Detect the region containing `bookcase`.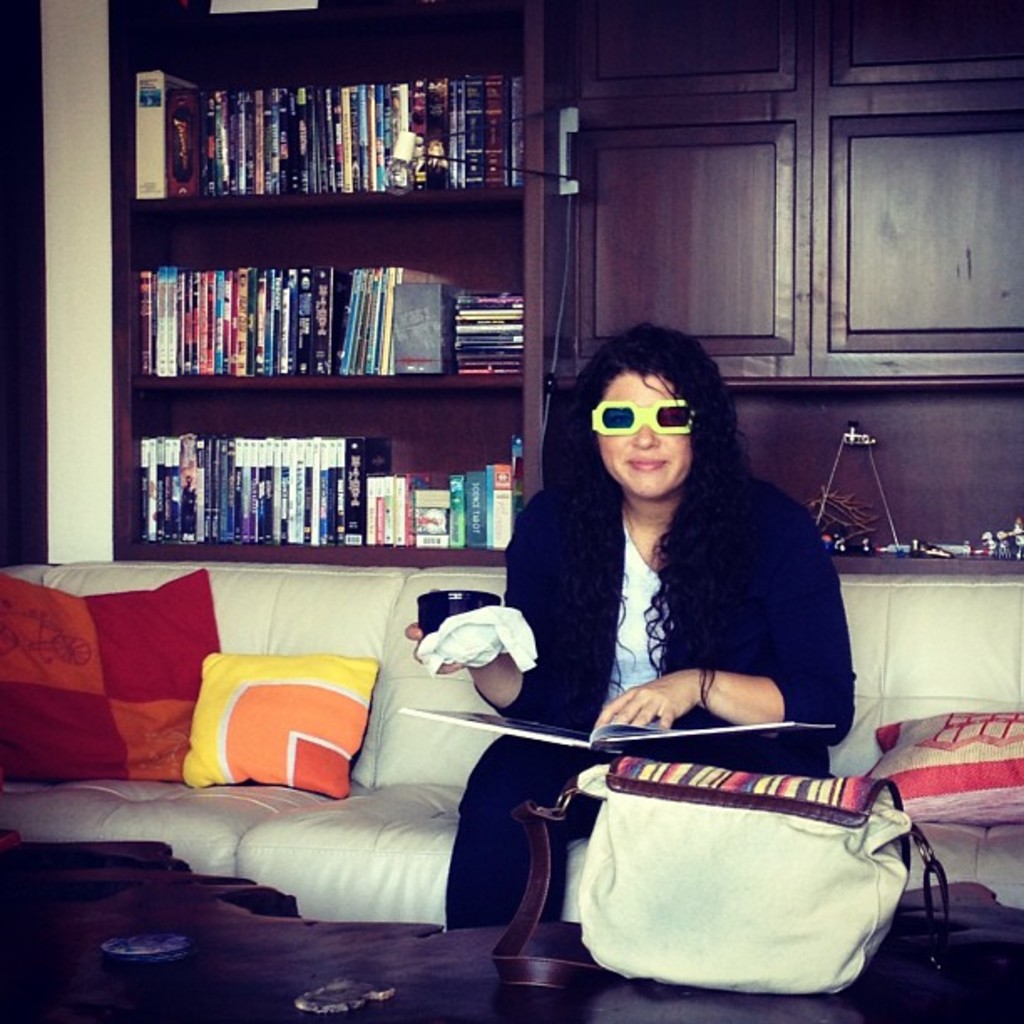
BBox(99, 52, 606, 584).
